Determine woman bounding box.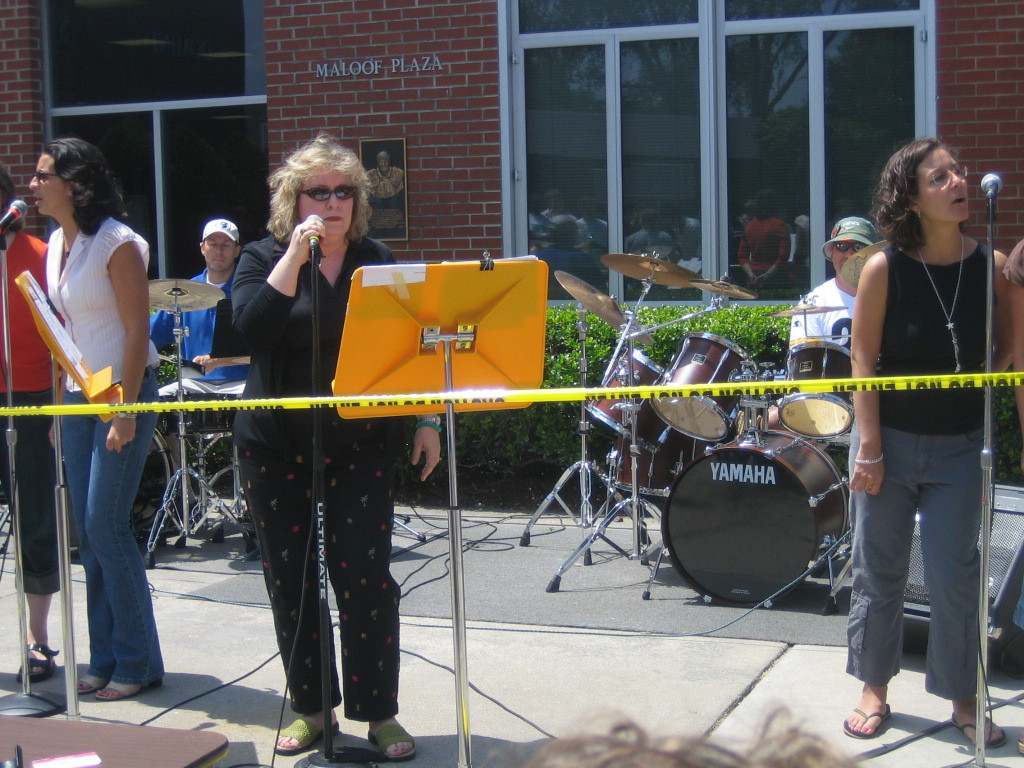
Determined: crop(818, 116, 1012, 742).
